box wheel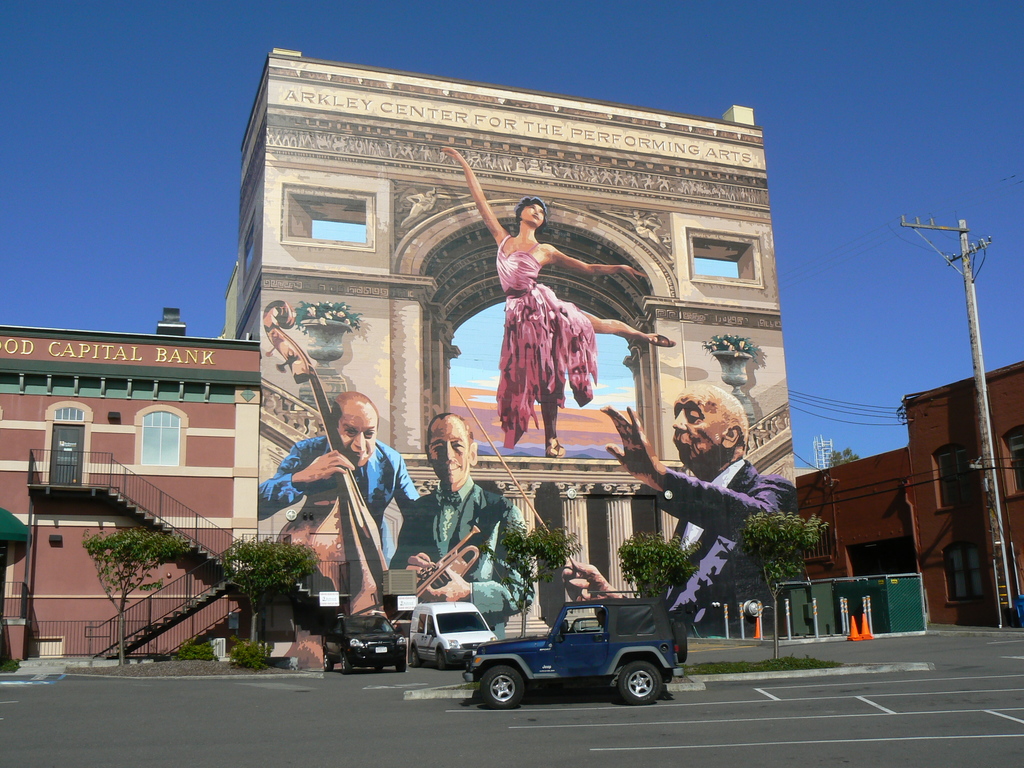
[324,651,337,672]
